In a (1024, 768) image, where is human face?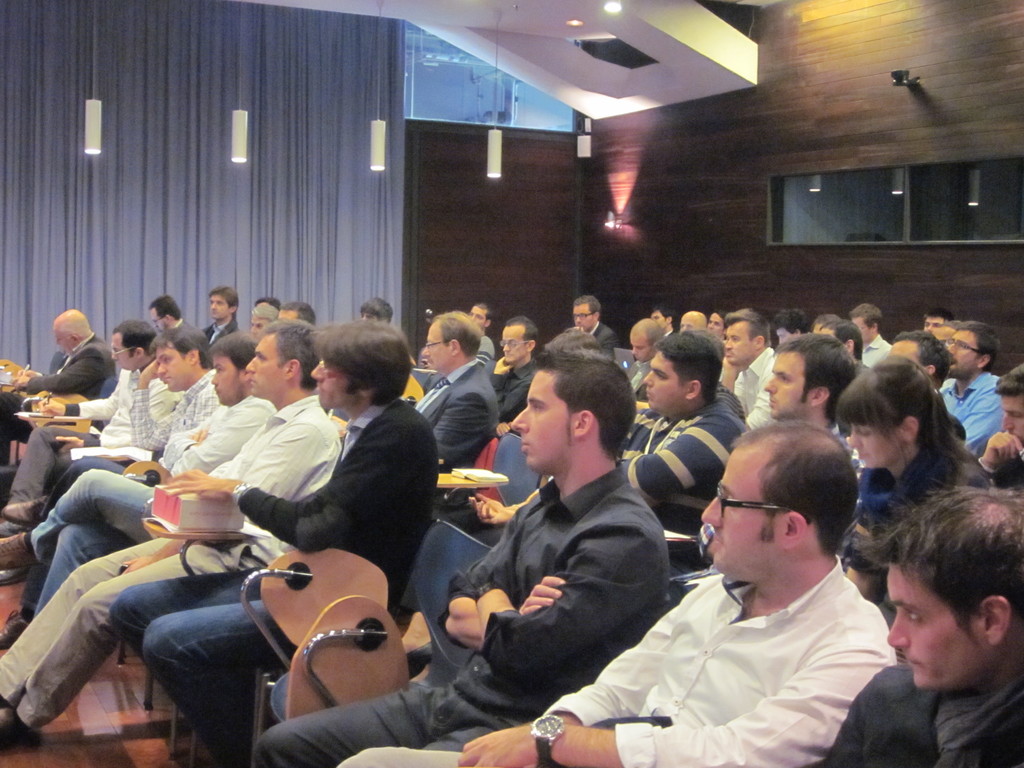
(x1=642, y1=351, x2=691, y2=414).
